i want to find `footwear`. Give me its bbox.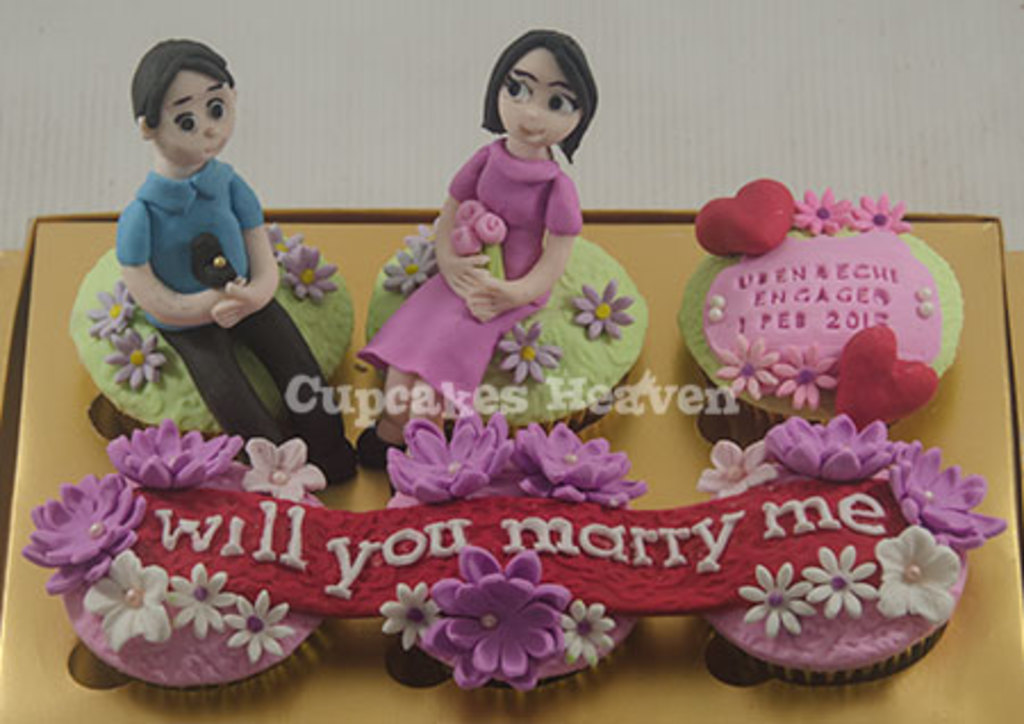
pyautogui.locateOnScreen(273, 417, 373, 489).
